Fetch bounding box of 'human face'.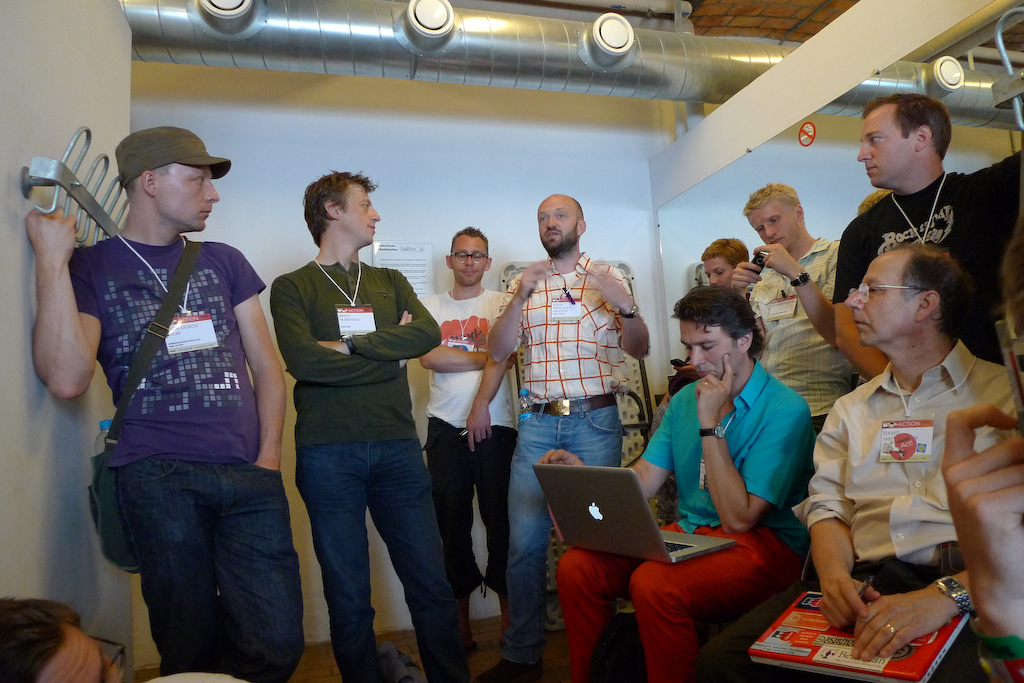
Bbox: region(705, 252, 733, 288).
